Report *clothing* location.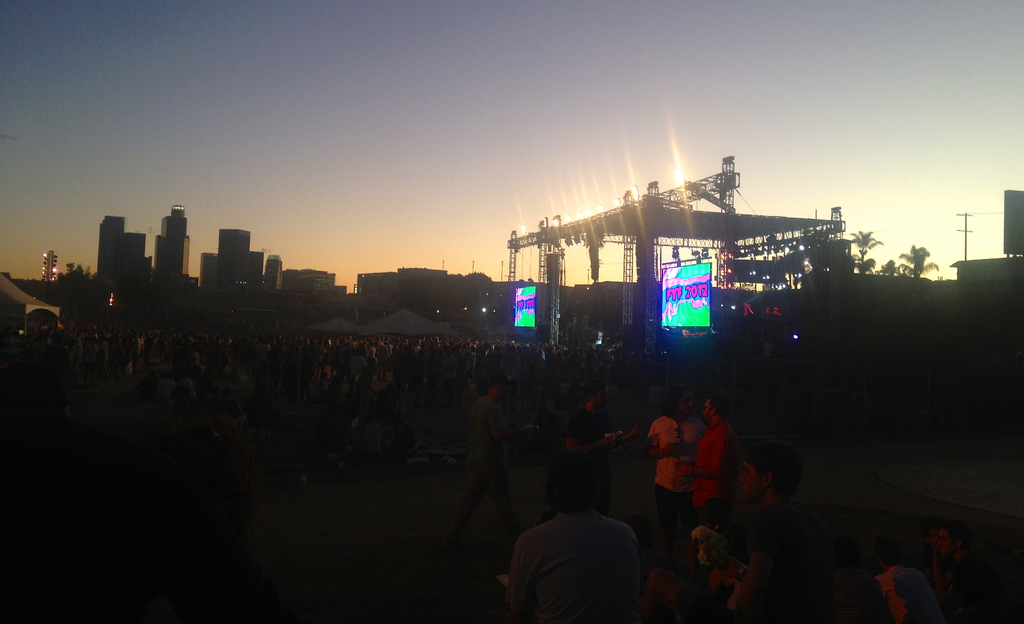
Report: {"x1": 564, "y1": 404, "x2": 612, "y2": 512}.
